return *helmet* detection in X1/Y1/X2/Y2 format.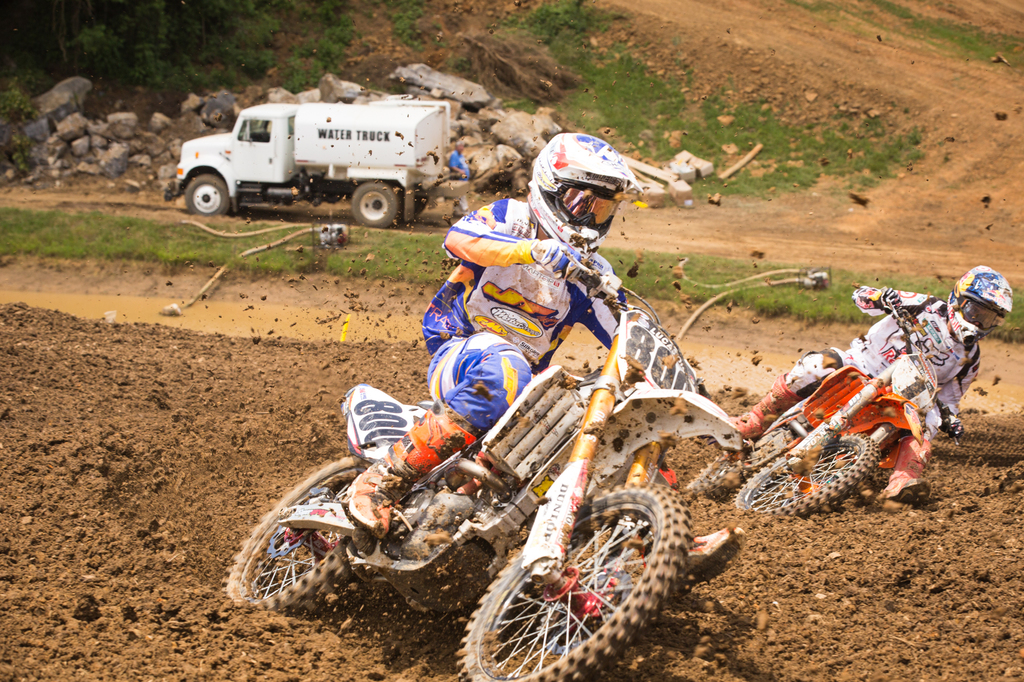
529/132/639/244.
